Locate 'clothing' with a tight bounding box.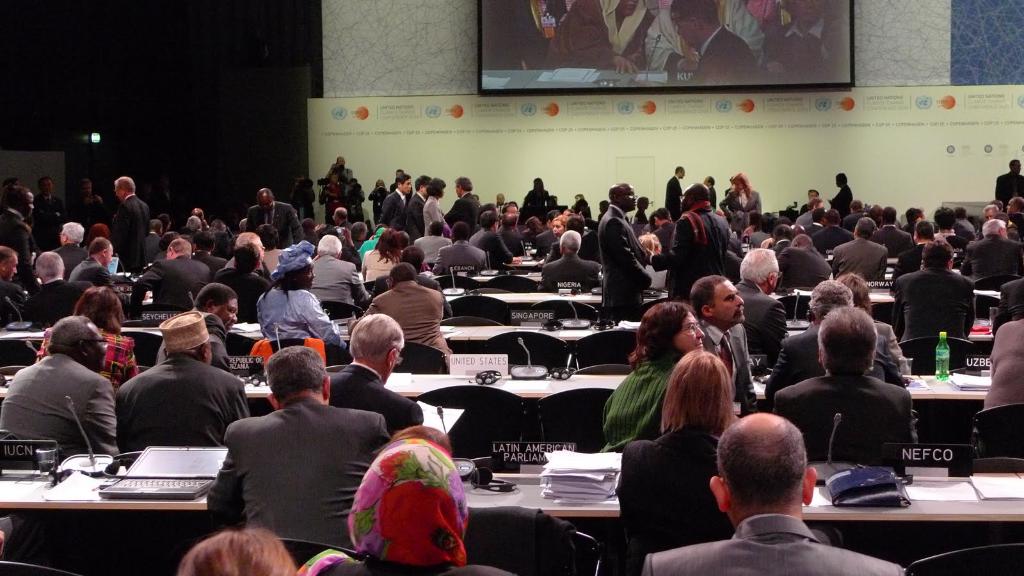
(x1=662, y1=176, x2=689, y2=214).
